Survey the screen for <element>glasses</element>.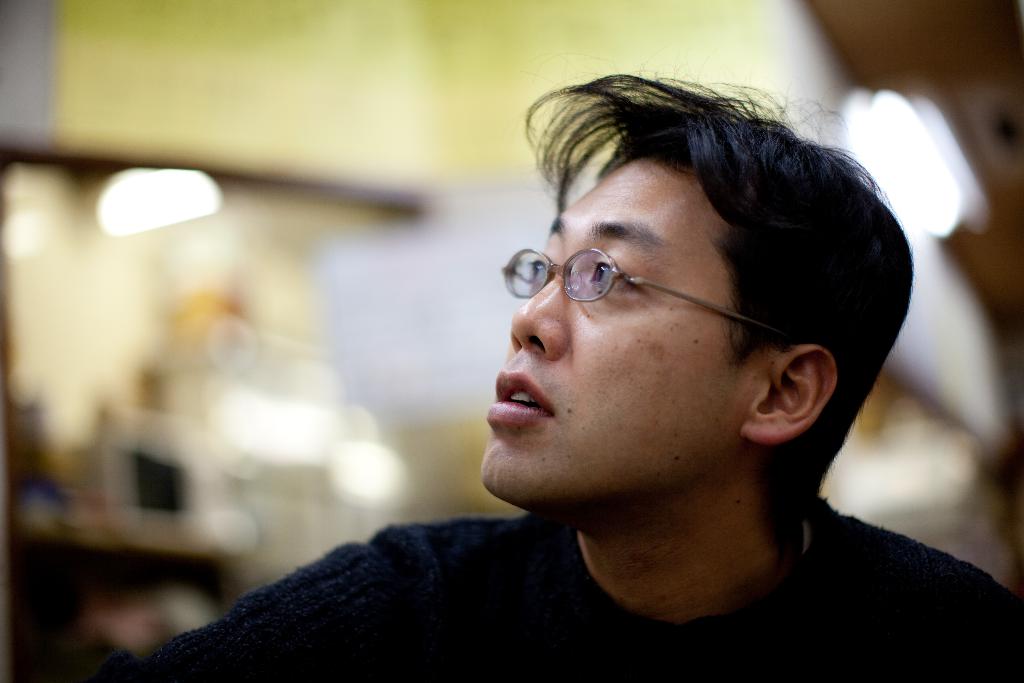
Survey found: locate(497, 244, 812, 347).
